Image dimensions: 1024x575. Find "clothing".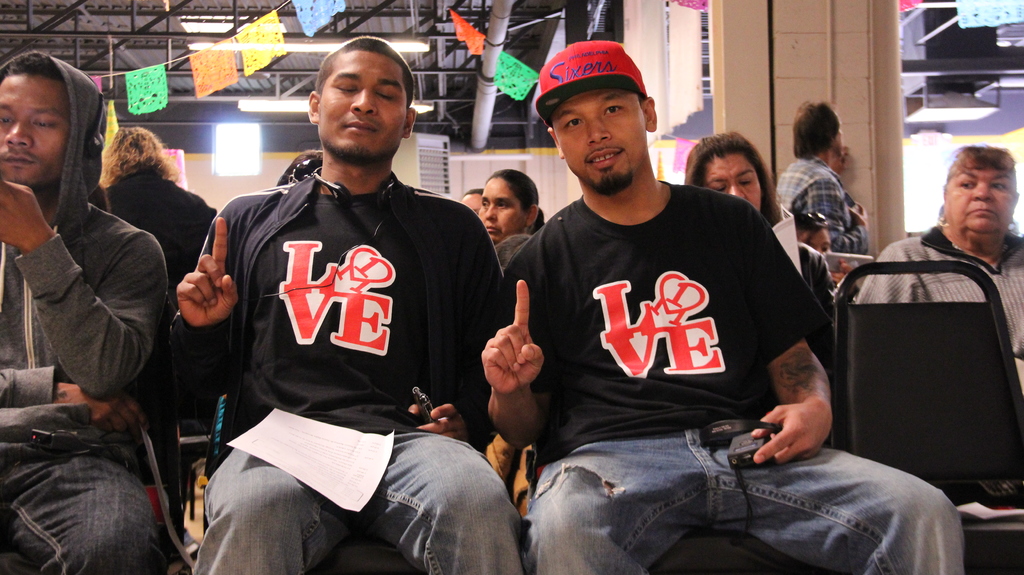
(x1=0, y1=50, x2=171, y2=574).
